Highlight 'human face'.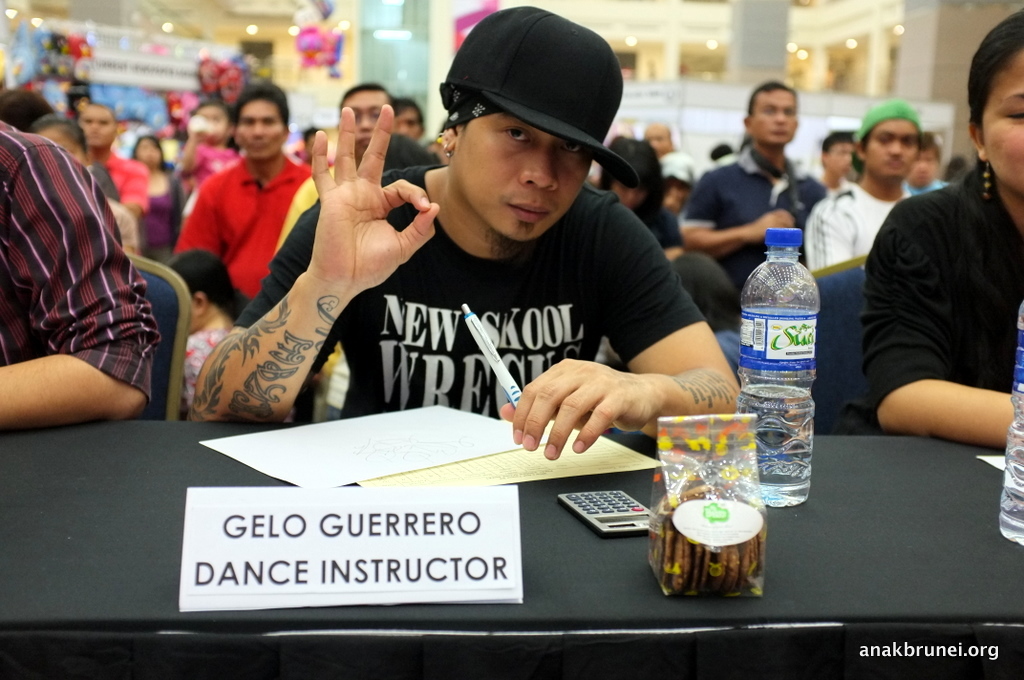
Highlighted region: x1=983 y1=47 x2=1023 y2=188.
